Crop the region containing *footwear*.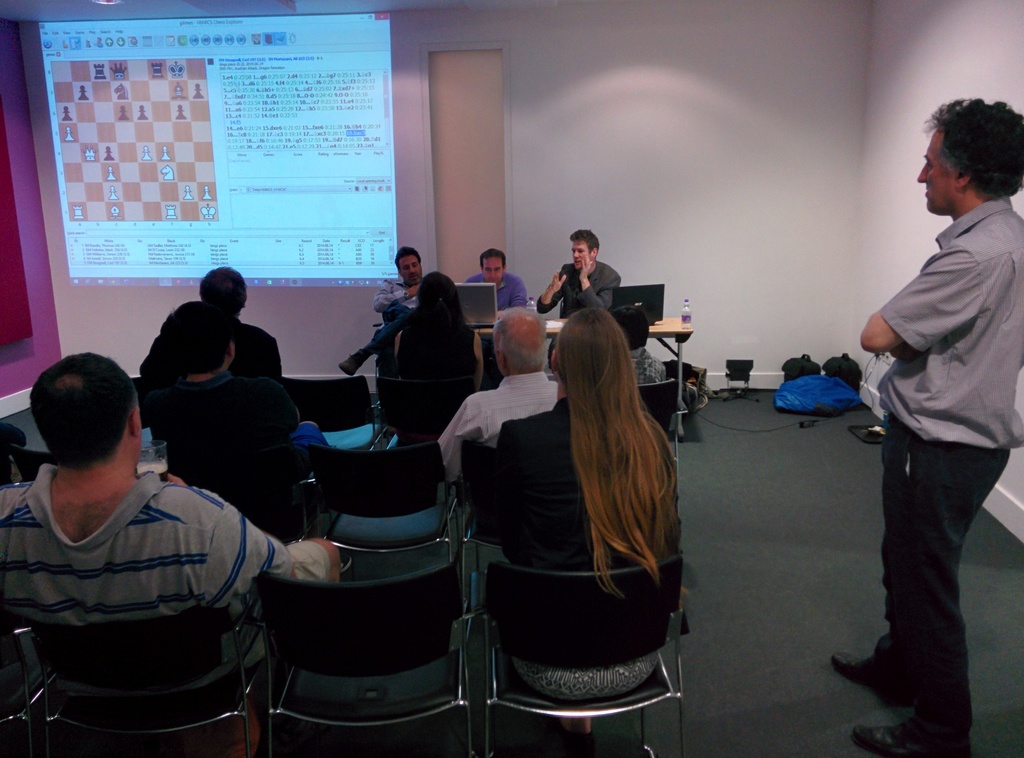
Crop region: box=[851, 718, 968, 757].
